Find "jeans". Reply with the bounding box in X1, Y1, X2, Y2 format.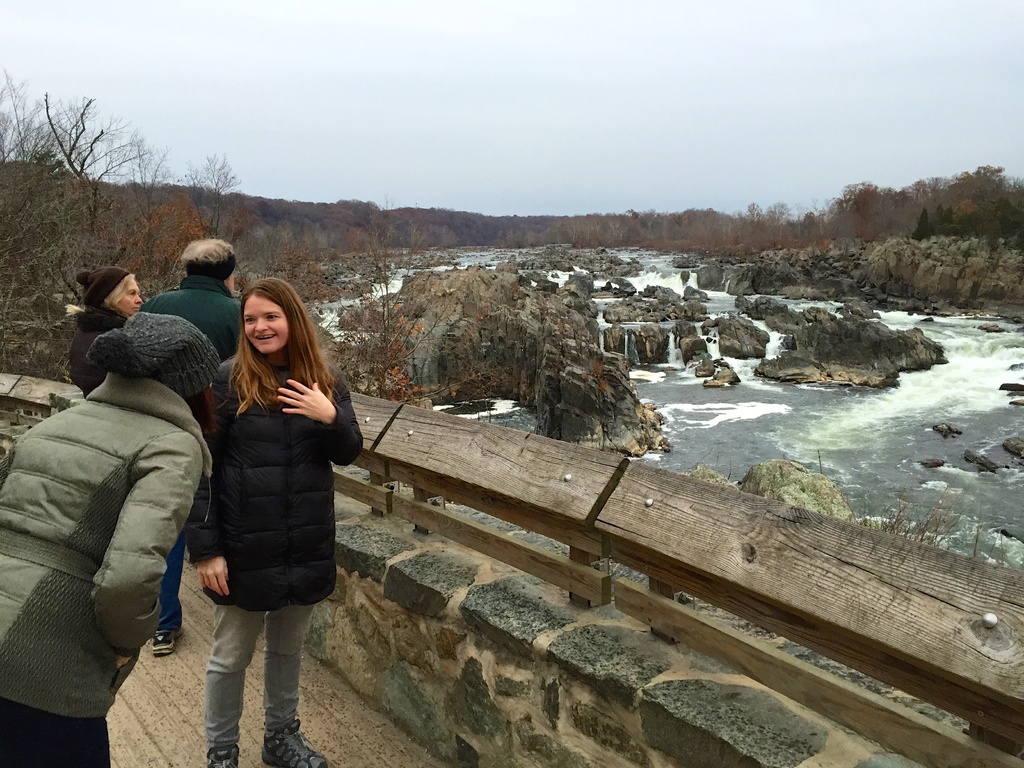
157, 494, 203, 622.
